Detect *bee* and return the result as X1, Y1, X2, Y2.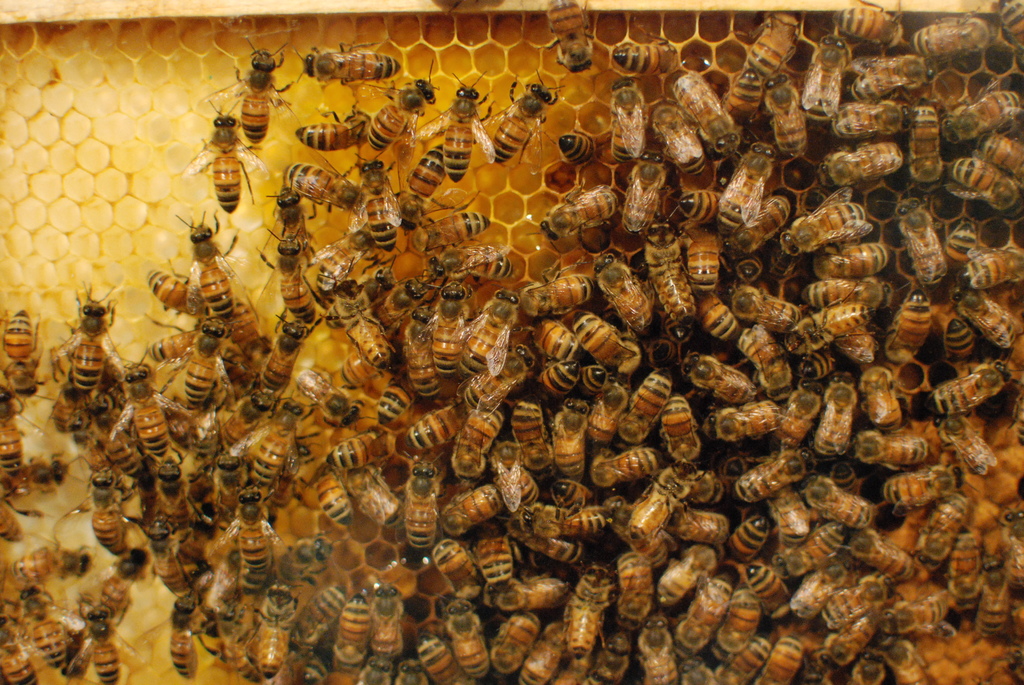
712, 633, 779, 684.
